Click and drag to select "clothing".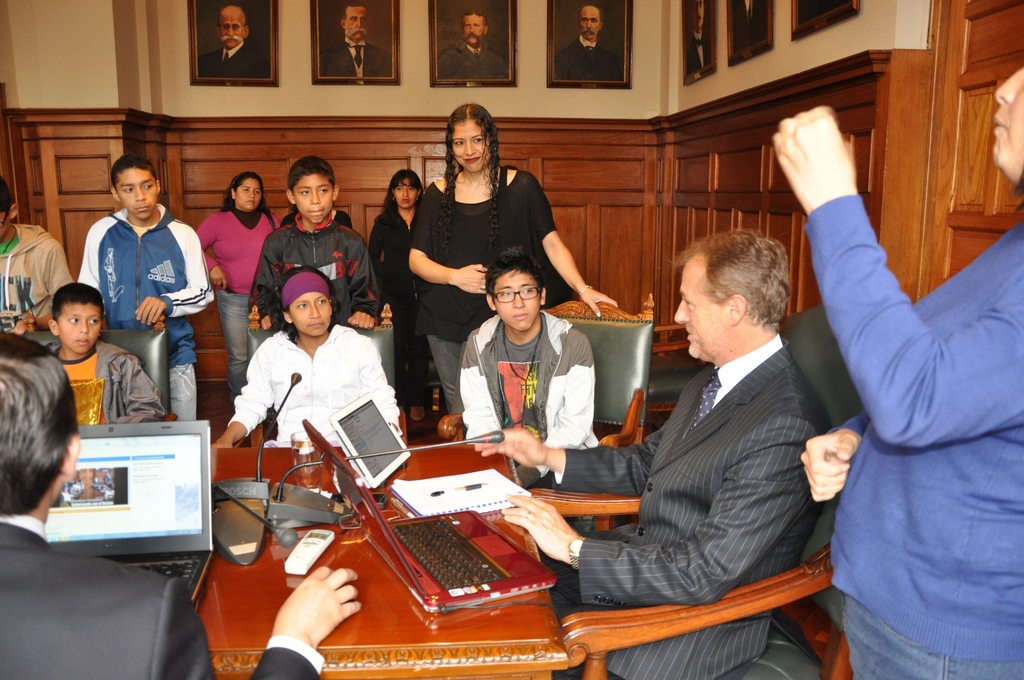
Selection: l=253, t=209, r=386, b=355.
